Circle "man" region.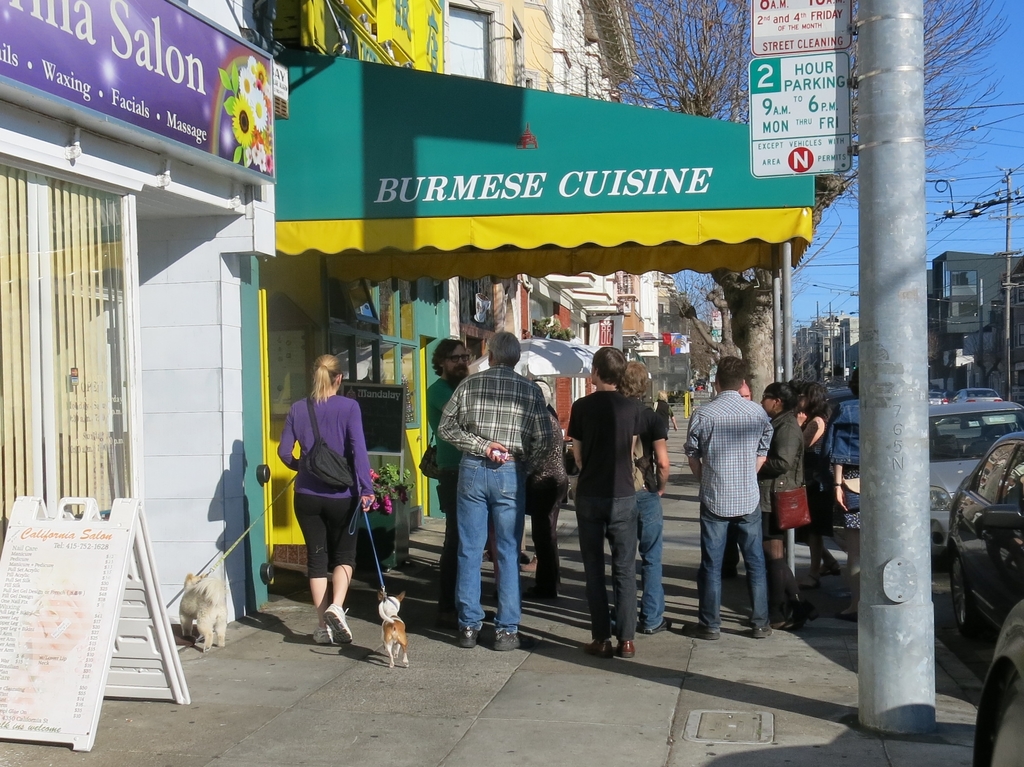
Region: left=564, top=347, right=646, bottom=659.
